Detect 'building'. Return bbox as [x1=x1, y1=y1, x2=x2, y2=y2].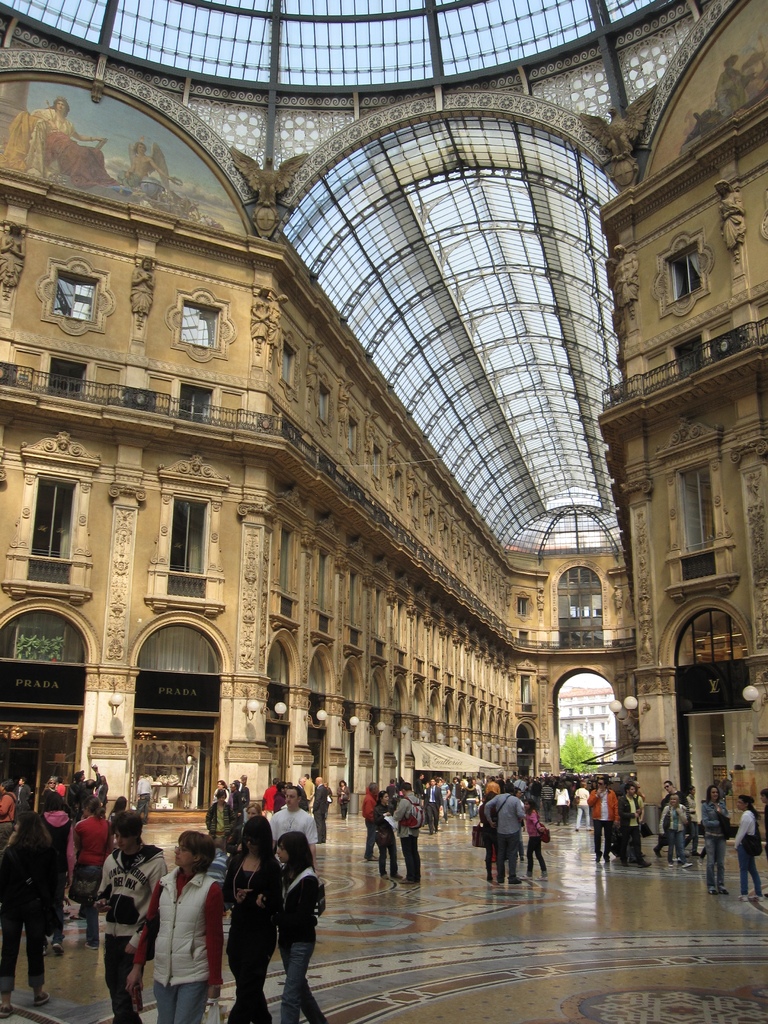
[x1=0, y1=0, x2=767, y2=1023].
